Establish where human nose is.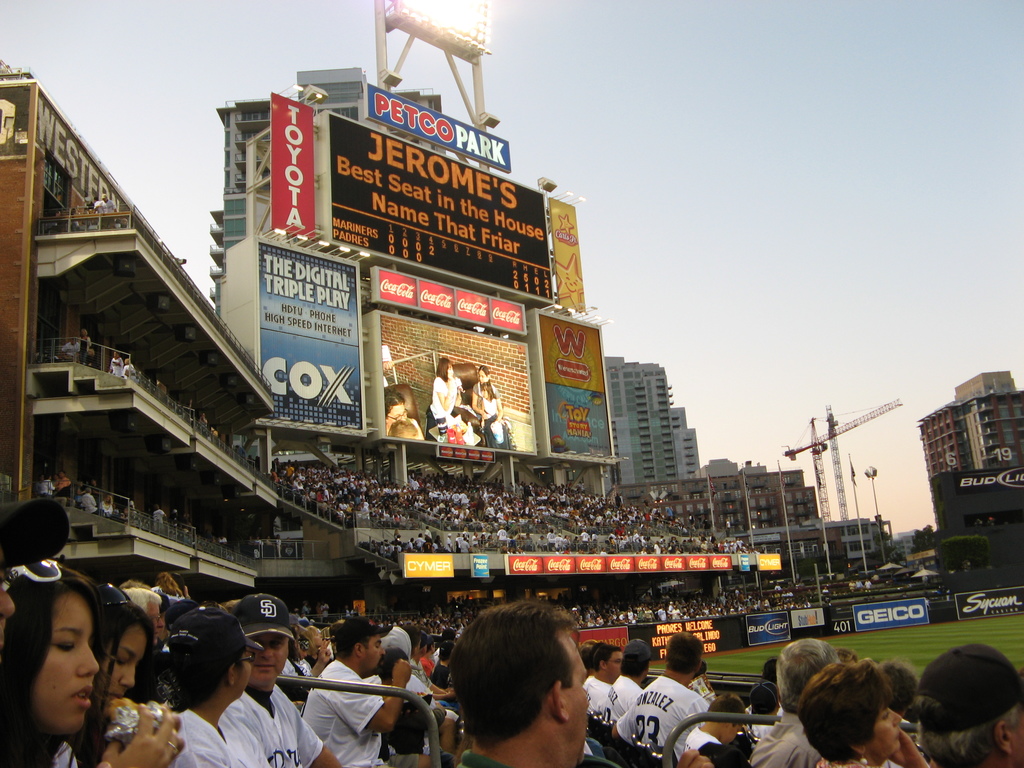
Established at detection(378, 646, 386, 657).
